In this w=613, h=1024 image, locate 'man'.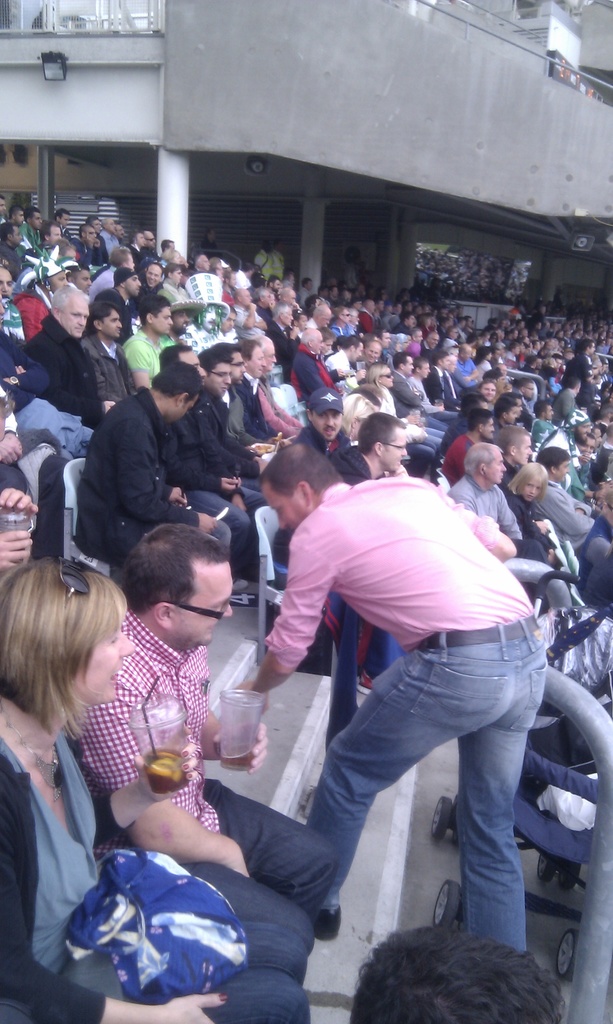
Bounding box: (1, 221, 26, 276).
